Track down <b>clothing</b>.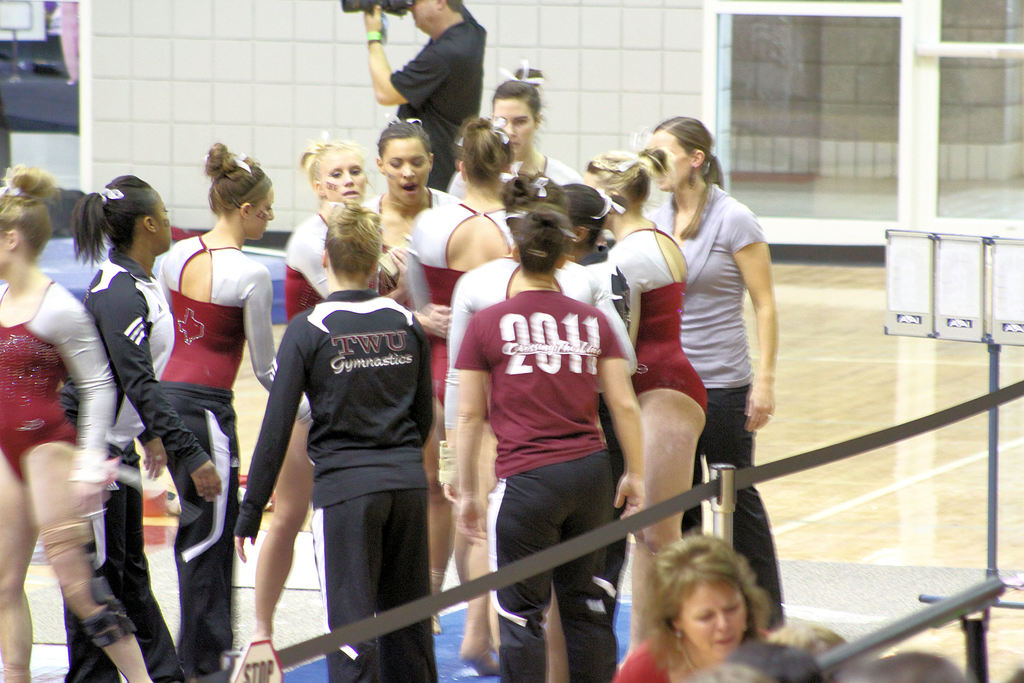
Tracked to <bbox>243, 248, 442, 639</bbox>.
